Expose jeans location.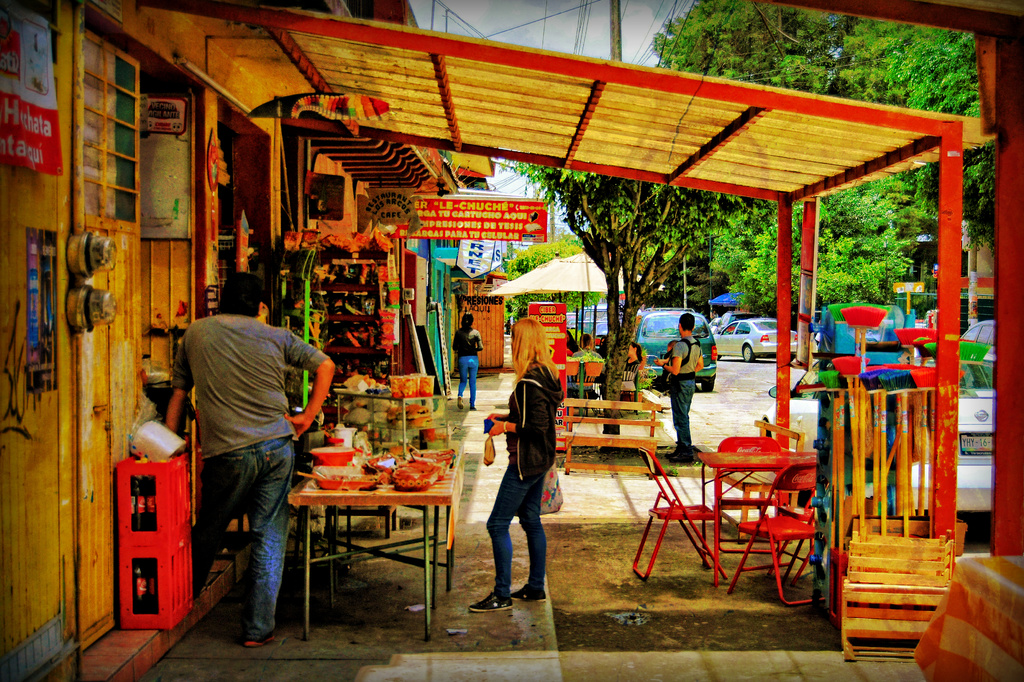
Exposed at pyautogui.locateOnScreen(487, 460, 543, 588).
